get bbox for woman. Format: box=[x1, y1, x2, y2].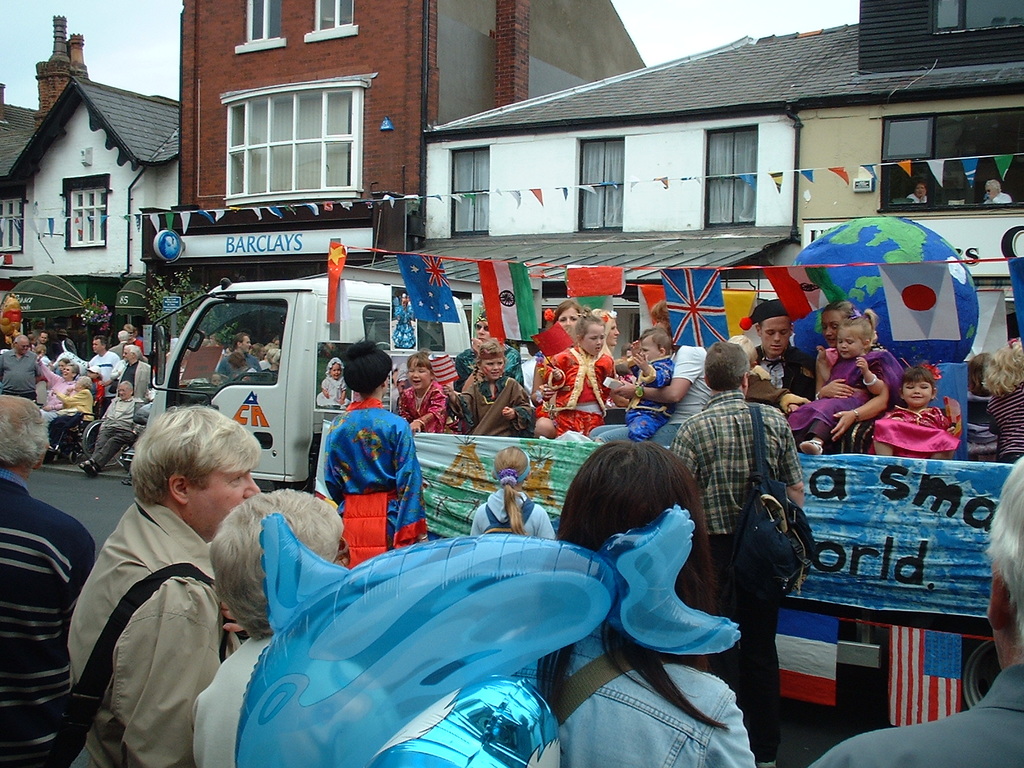
box=[179, 490, 394, 767].
